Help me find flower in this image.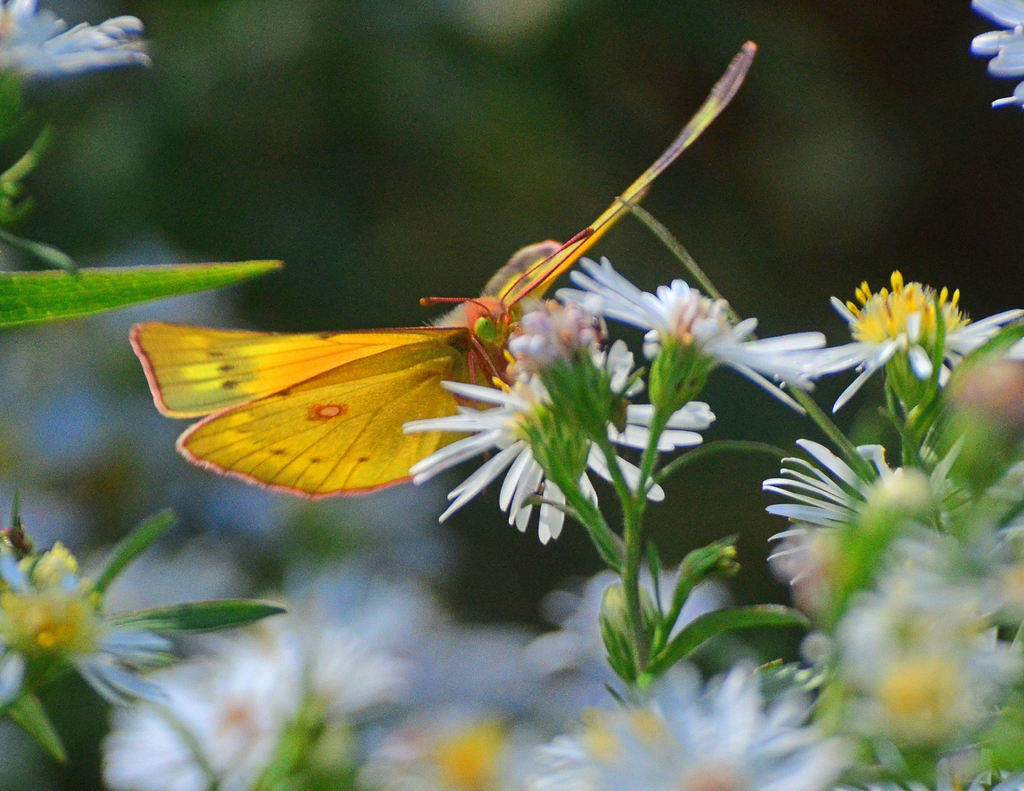
Found it: bbox(821, 252, 980, 406).
